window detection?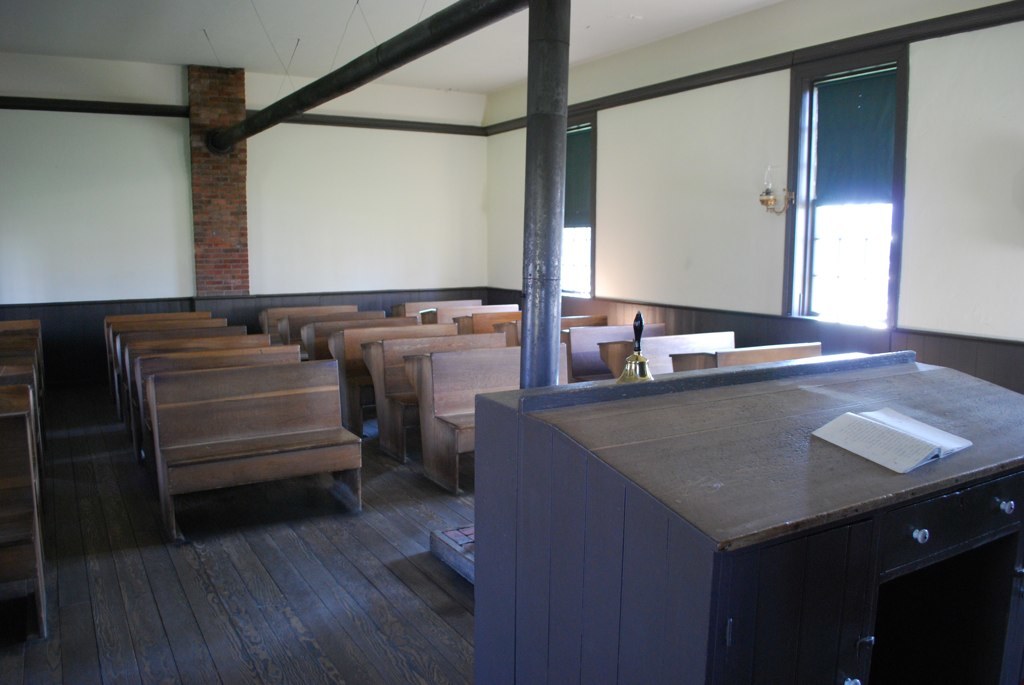
<bbox>799, 40, 925, 294</bbox>
